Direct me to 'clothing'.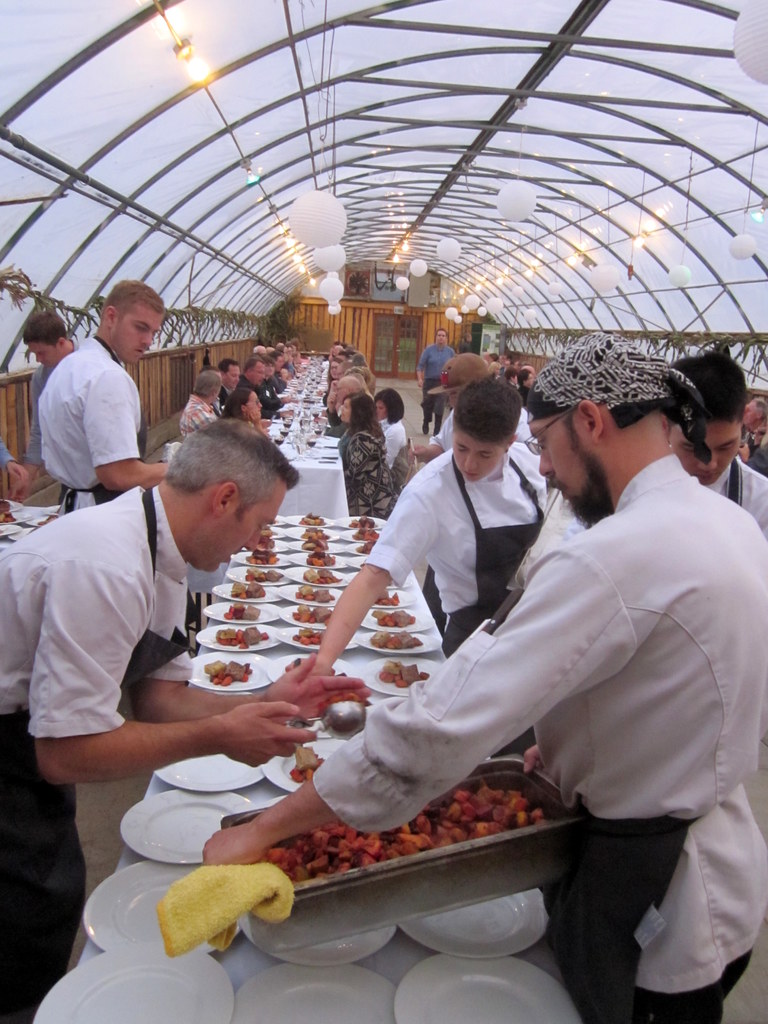
Direction: Rect(0, 480, 191, 1023).
